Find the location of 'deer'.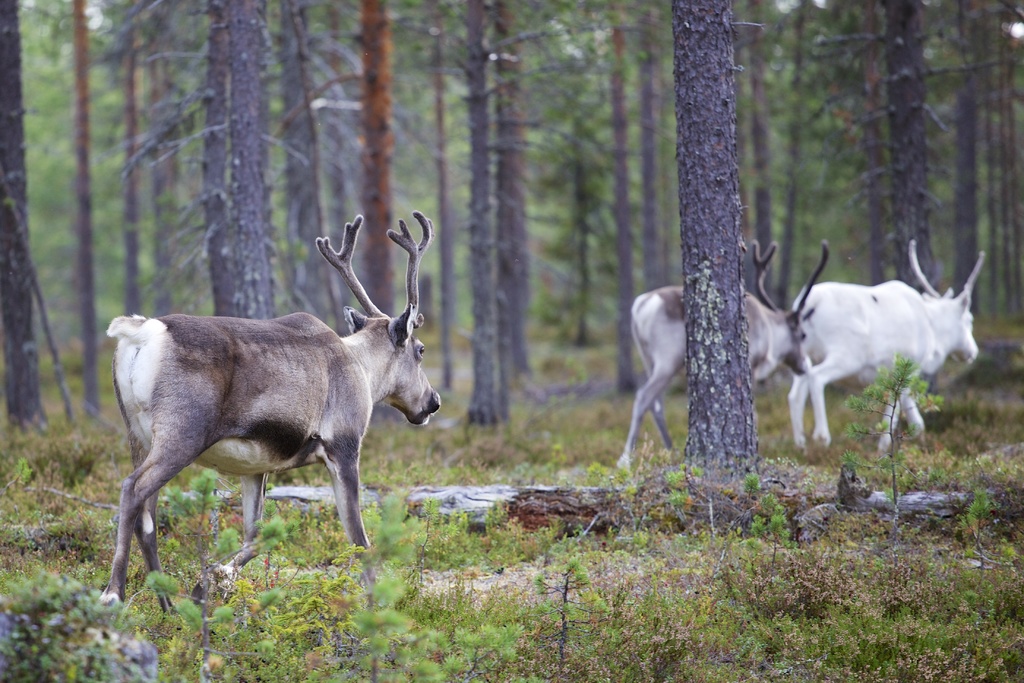
Location: x1=788, y1=234, x2=988, y2=453.
